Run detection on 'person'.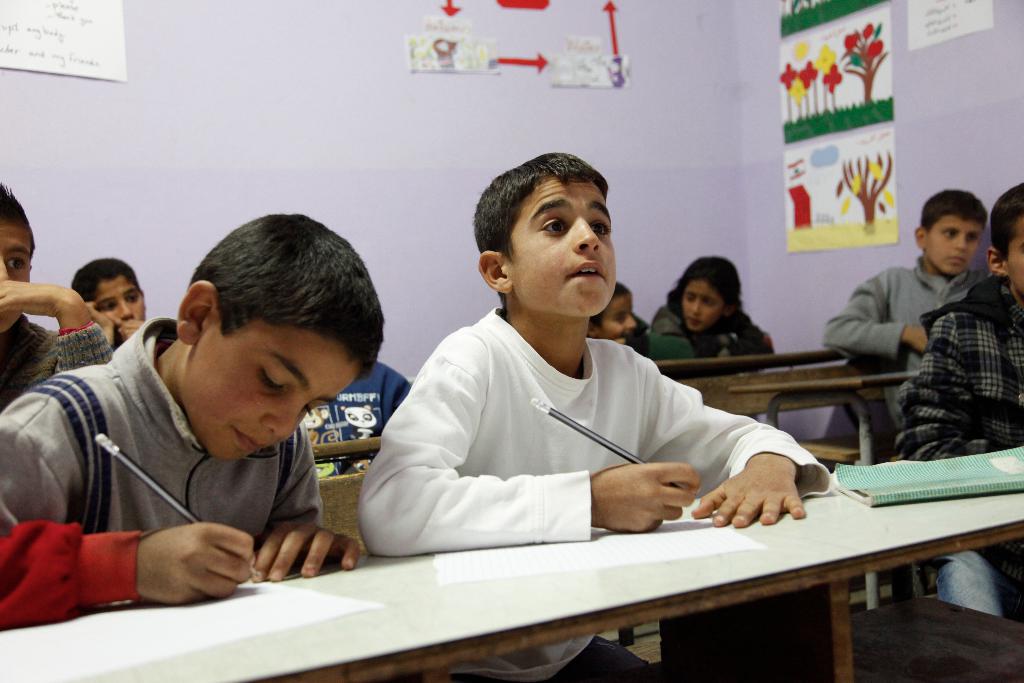
Result: locate(589, 278, 652, 358).
